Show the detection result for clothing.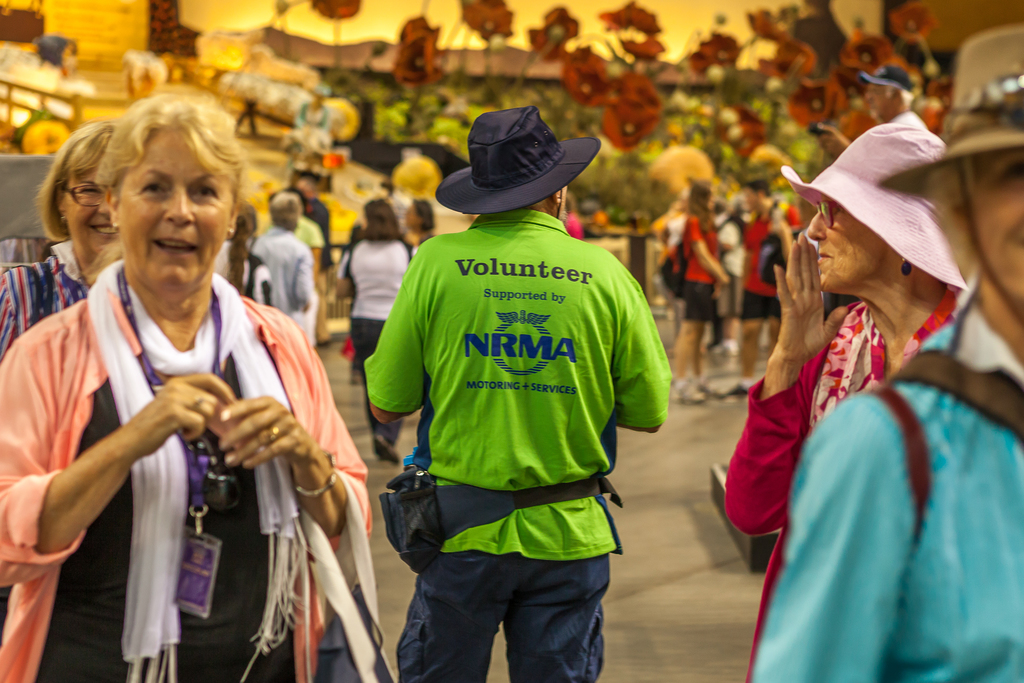
Rect(742, 195, 797, 320).
